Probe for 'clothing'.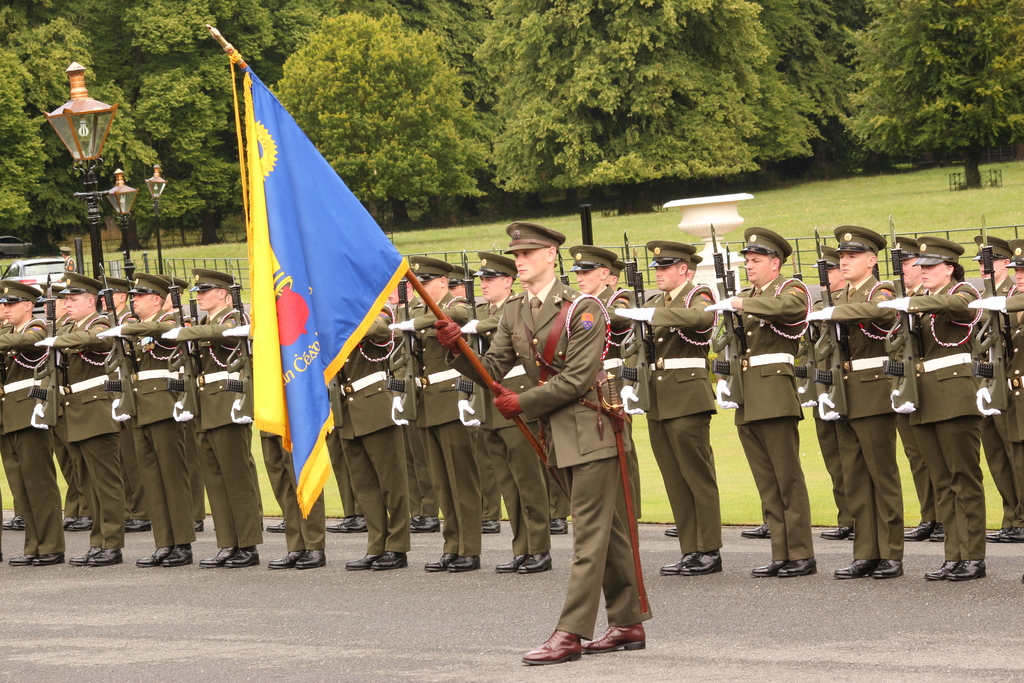
Probe result: x1=125 y1=292 x2=218 y2=545.
